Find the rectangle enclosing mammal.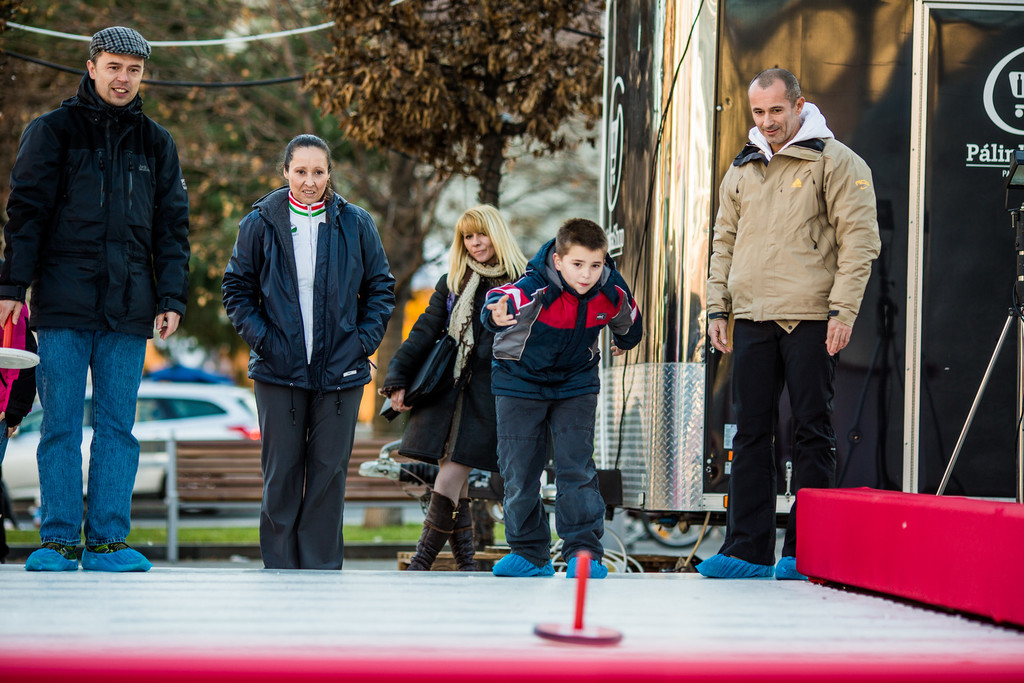
[left=0, top=25, right=194, bottom=569].
